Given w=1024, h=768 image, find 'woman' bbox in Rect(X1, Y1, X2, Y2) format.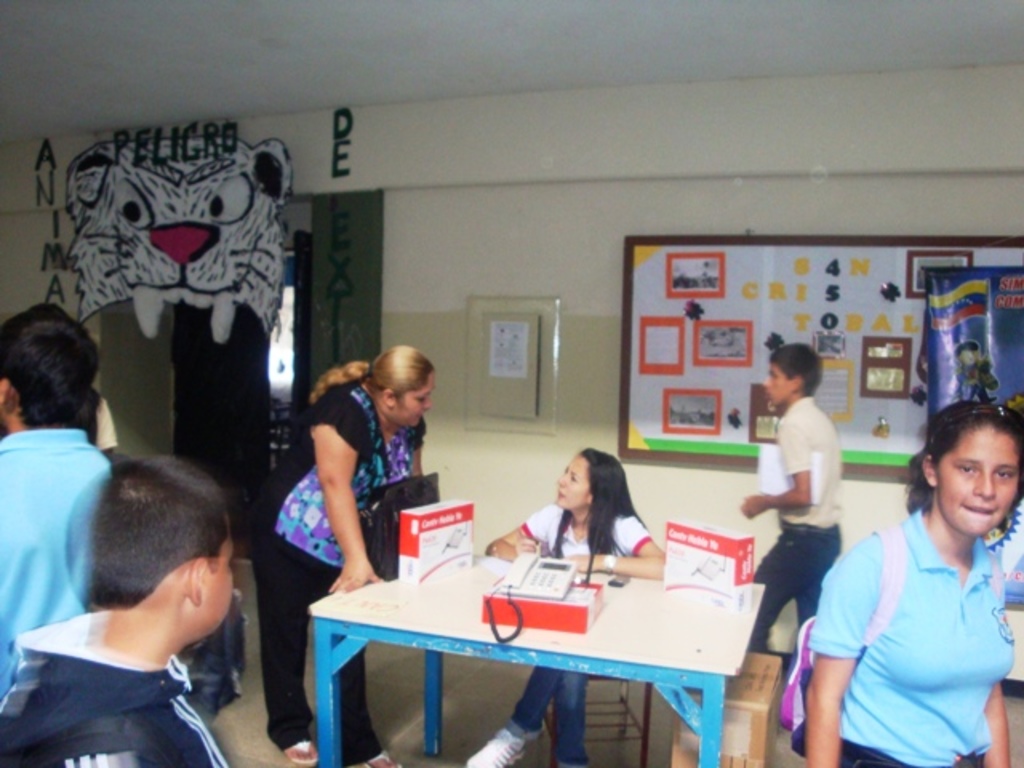
Rect(467, 446, 664, 766).
